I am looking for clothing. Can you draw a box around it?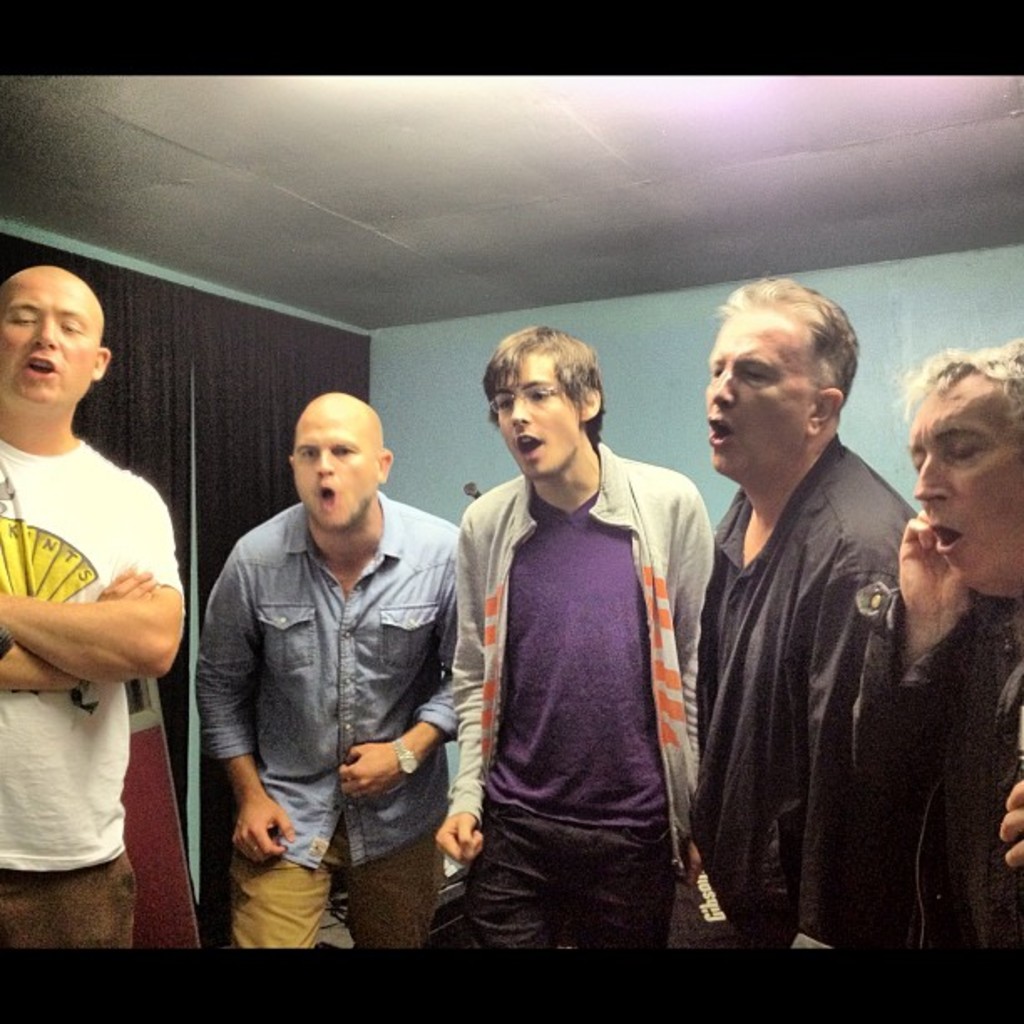
Sure, the bounding box is detection(0, 430, 191, 952).
